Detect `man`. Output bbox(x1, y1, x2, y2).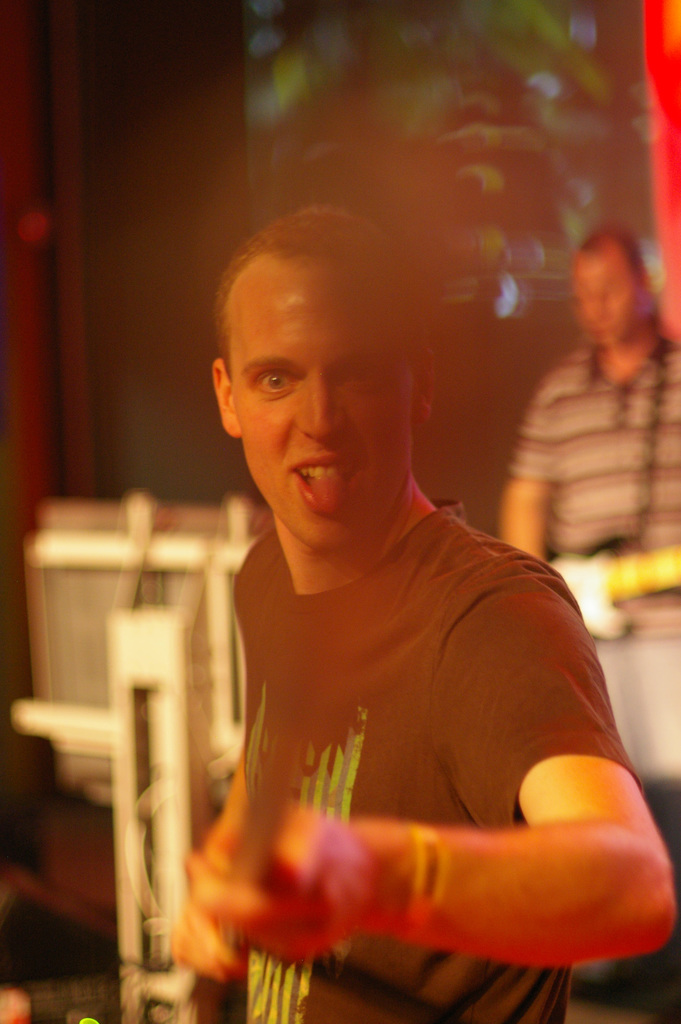
bbox(167, 198, 680, 1023).
